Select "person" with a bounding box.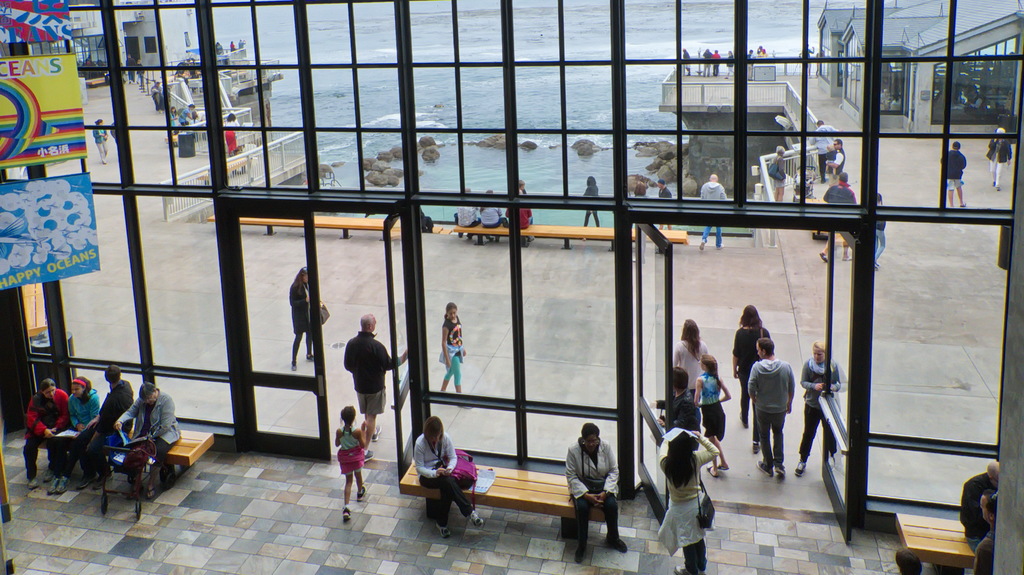
bbox(959, 463, 1001, 549).
